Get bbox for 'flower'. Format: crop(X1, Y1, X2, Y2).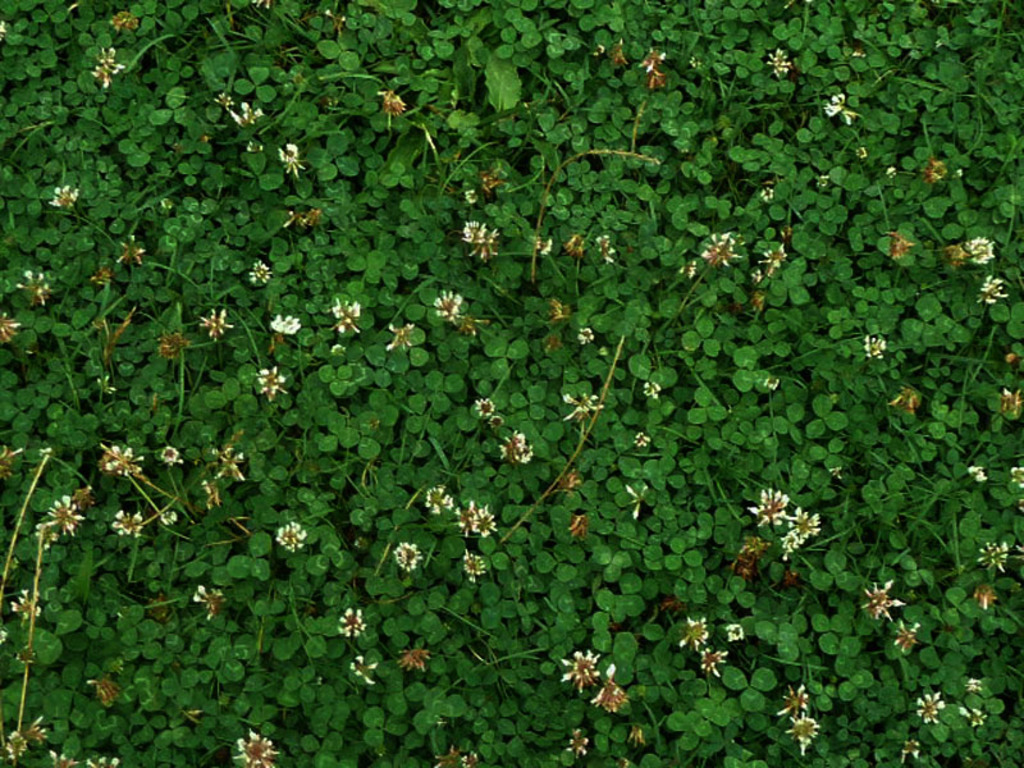
crop(741, 483, 792, 526).
